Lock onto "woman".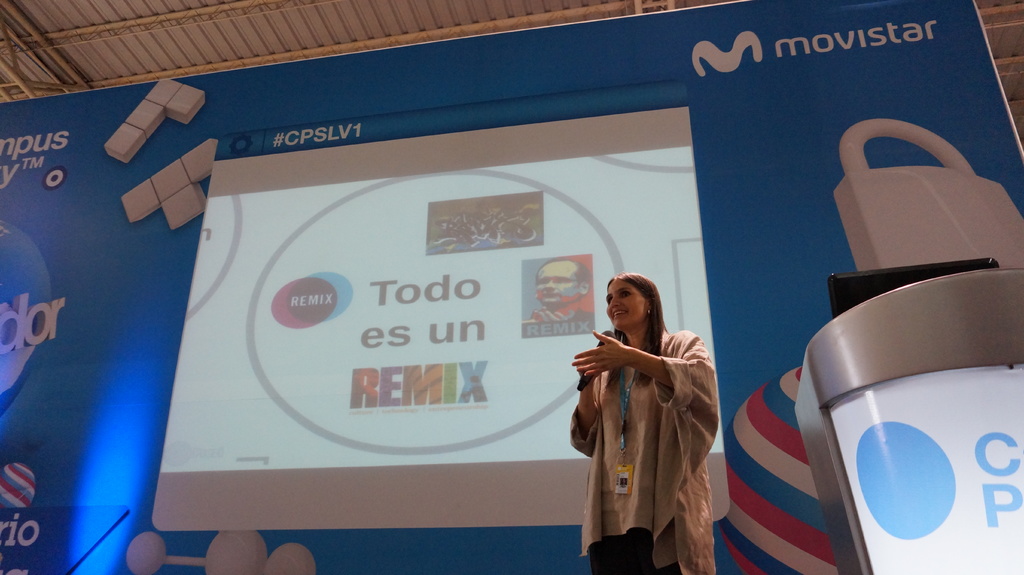
Locked: x1=578 y1=266 x2=712 y2=566.
